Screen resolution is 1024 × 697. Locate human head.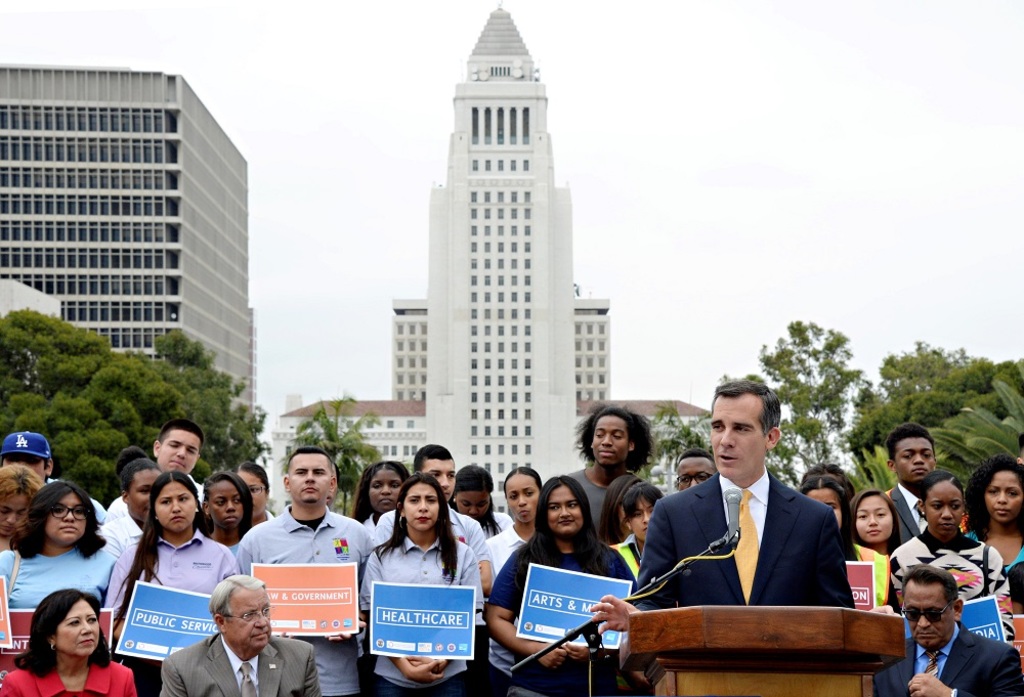
box(709, 379, 783, 481).
